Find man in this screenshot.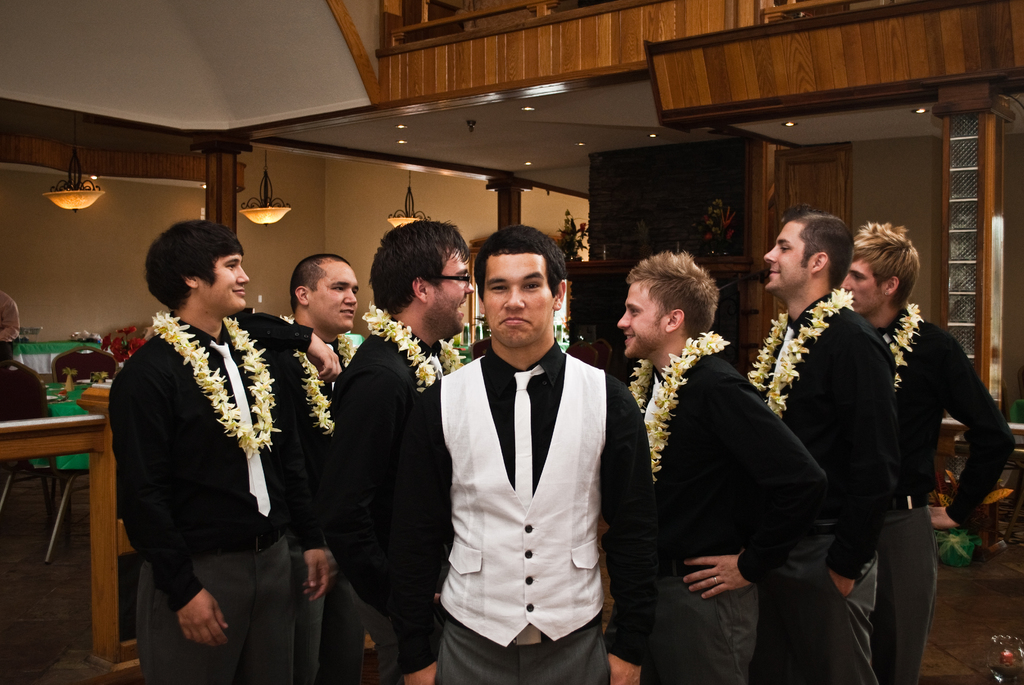
The bounding box for man is bbox(618, 247, 828, 684).
